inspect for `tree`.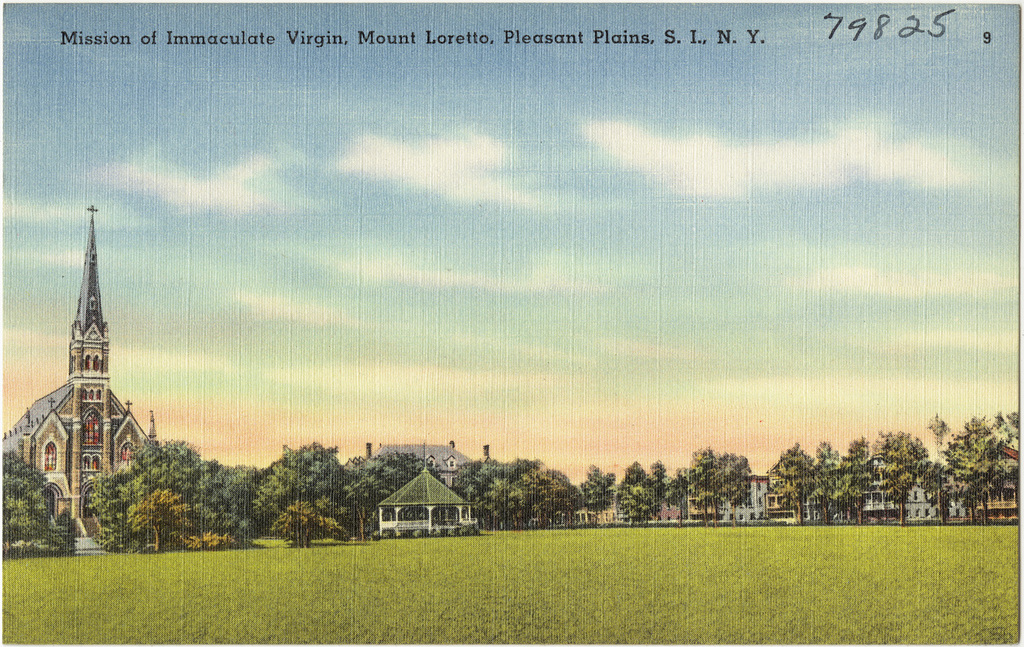
Inspection: Rect(770, 435, 822, 523).
